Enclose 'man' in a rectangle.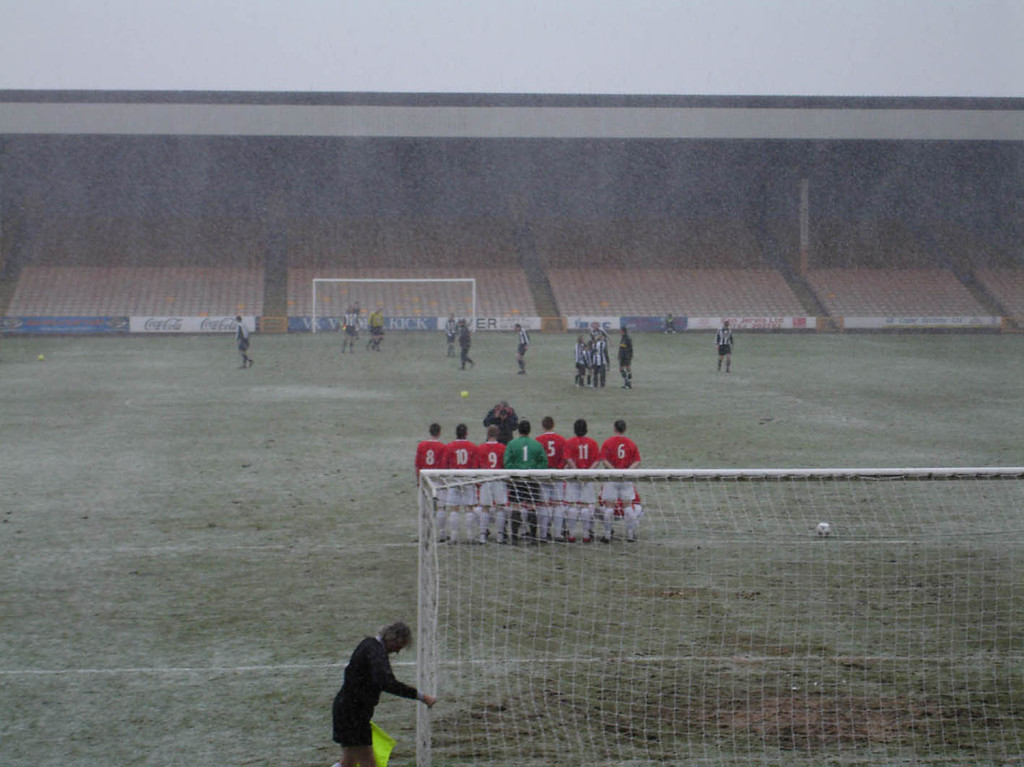
(x1=519, y1=322, x2=529, y2=375).
